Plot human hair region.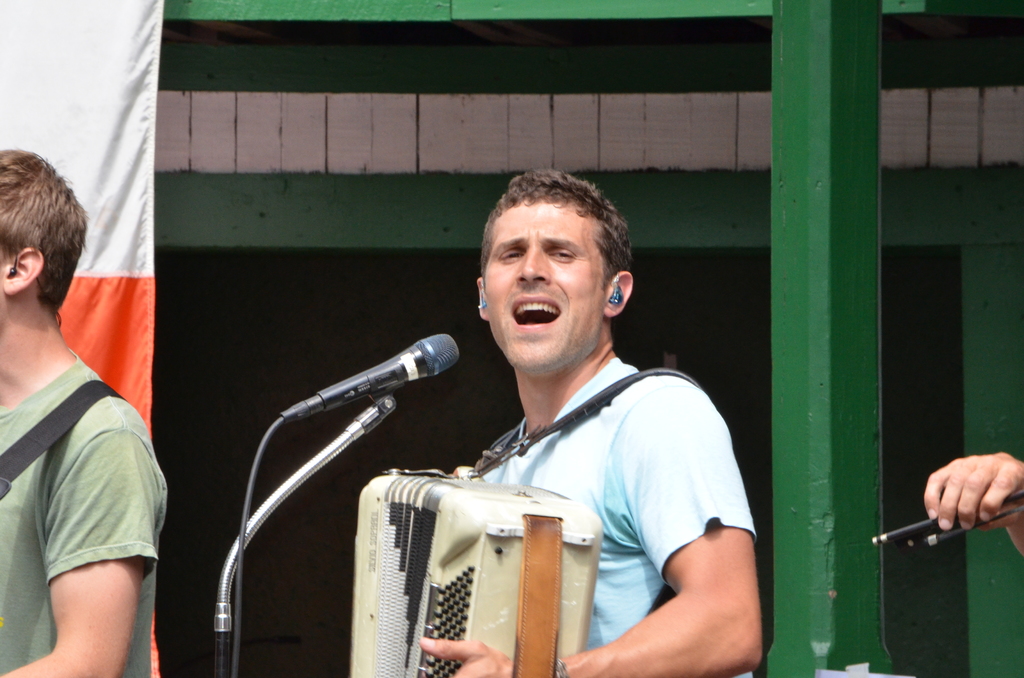
Plotted at rect(0, 145, 68, 319).
